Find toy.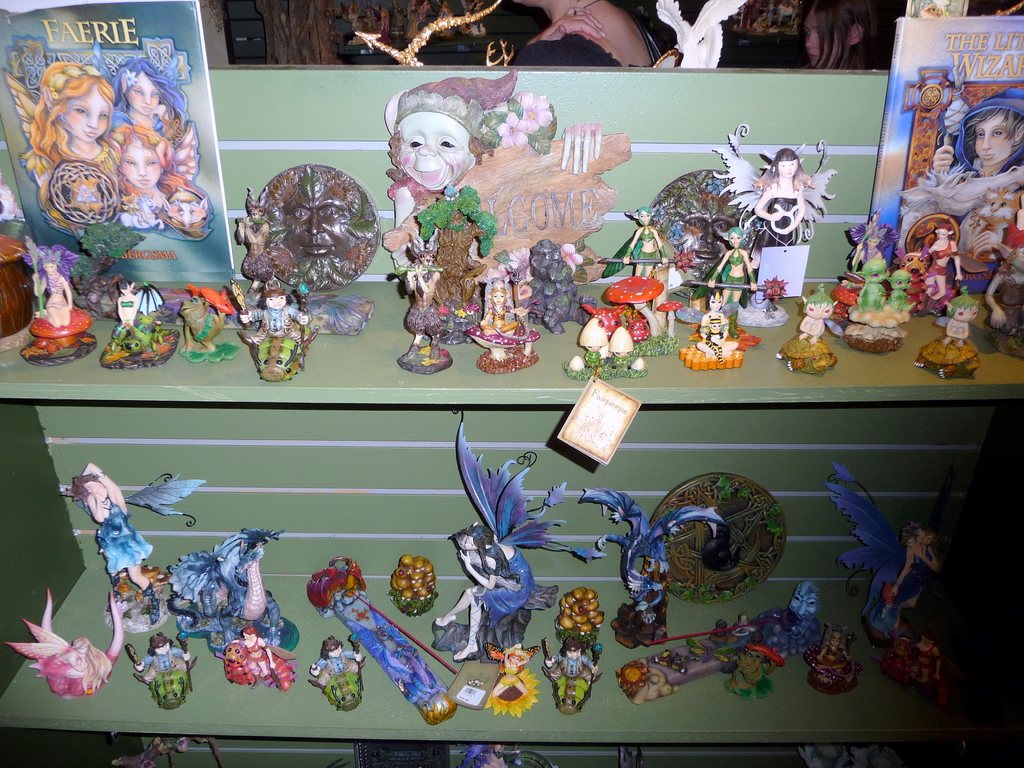
710 127 842 296.
